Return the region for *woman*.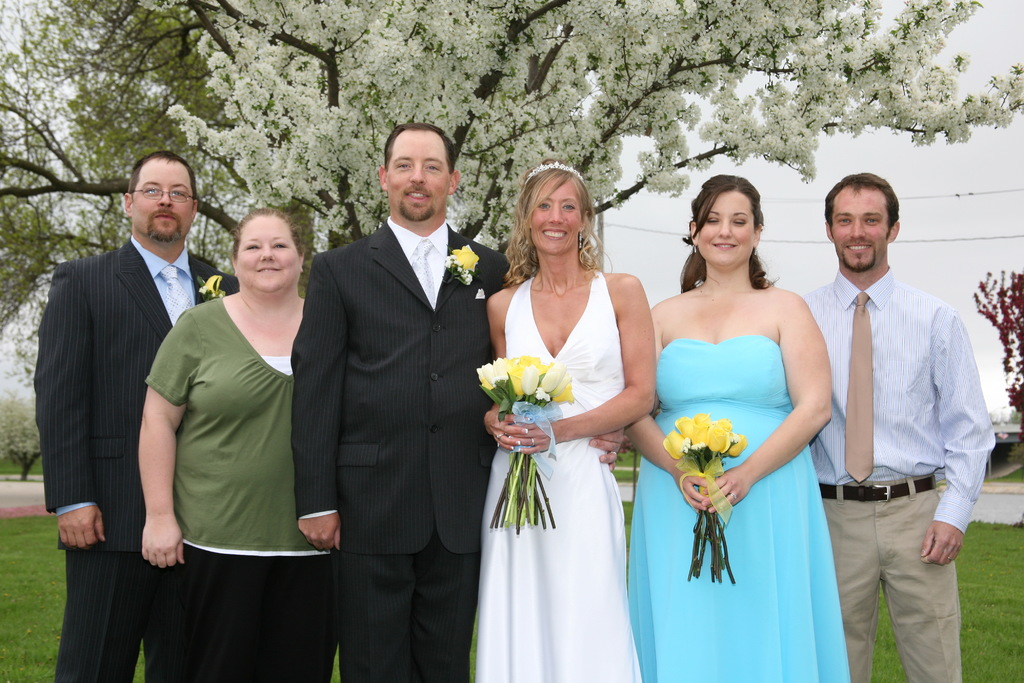
Rect(134, 205, 340, 682).
